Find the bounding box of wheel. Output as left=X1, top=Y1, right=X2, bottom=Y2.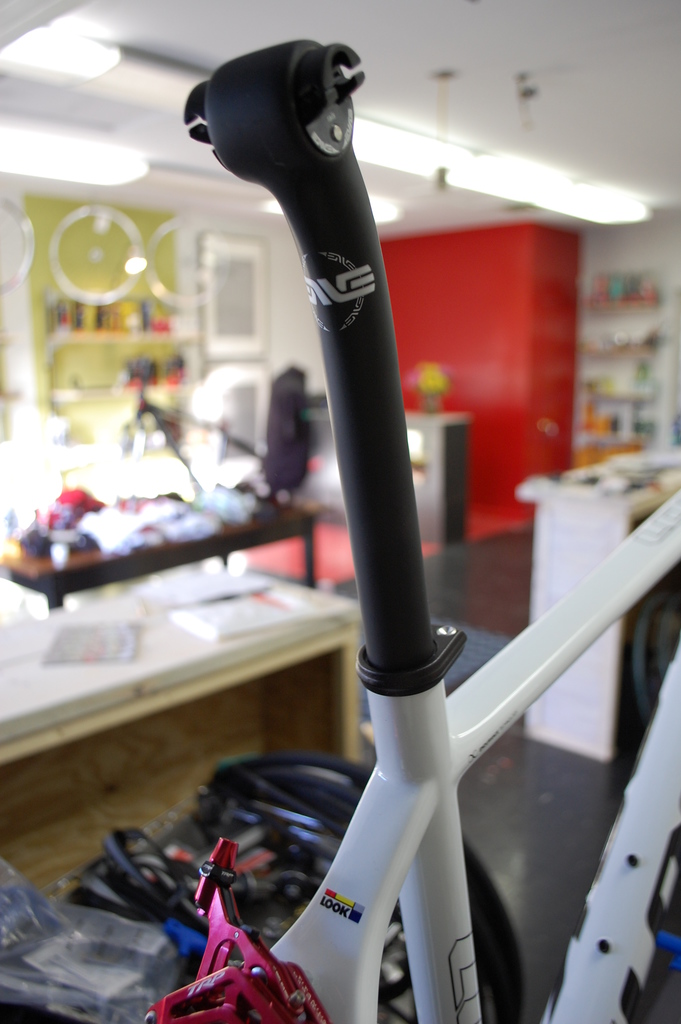
left=0, top=195, right=35, bottom=292.
